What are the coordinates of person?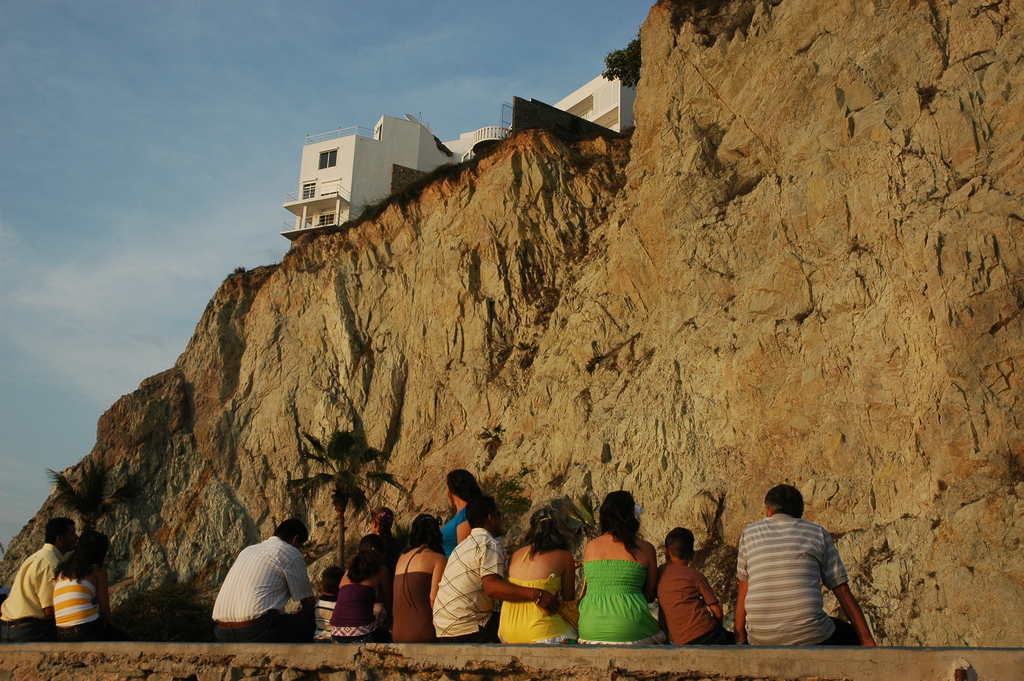
<region>389, 518, 445, 643</region>.
